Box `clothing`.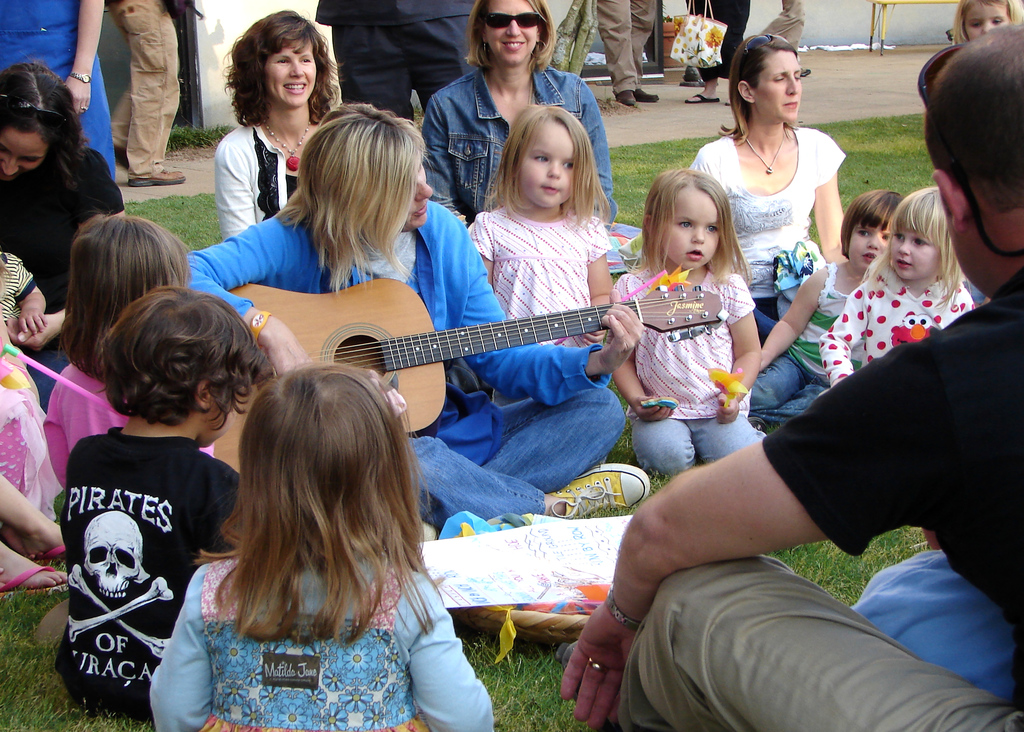
595/0/659/91.
